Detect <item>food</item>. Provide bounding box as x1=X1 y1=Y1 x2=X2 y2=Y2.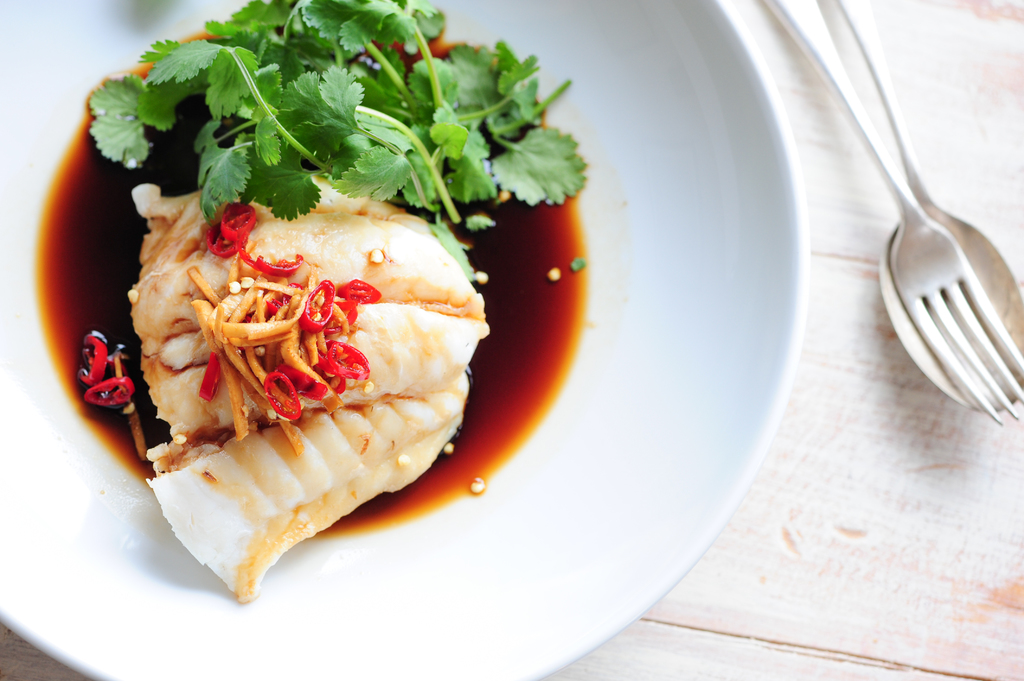
x1=97 y1=166 x2=482 y2=551.
